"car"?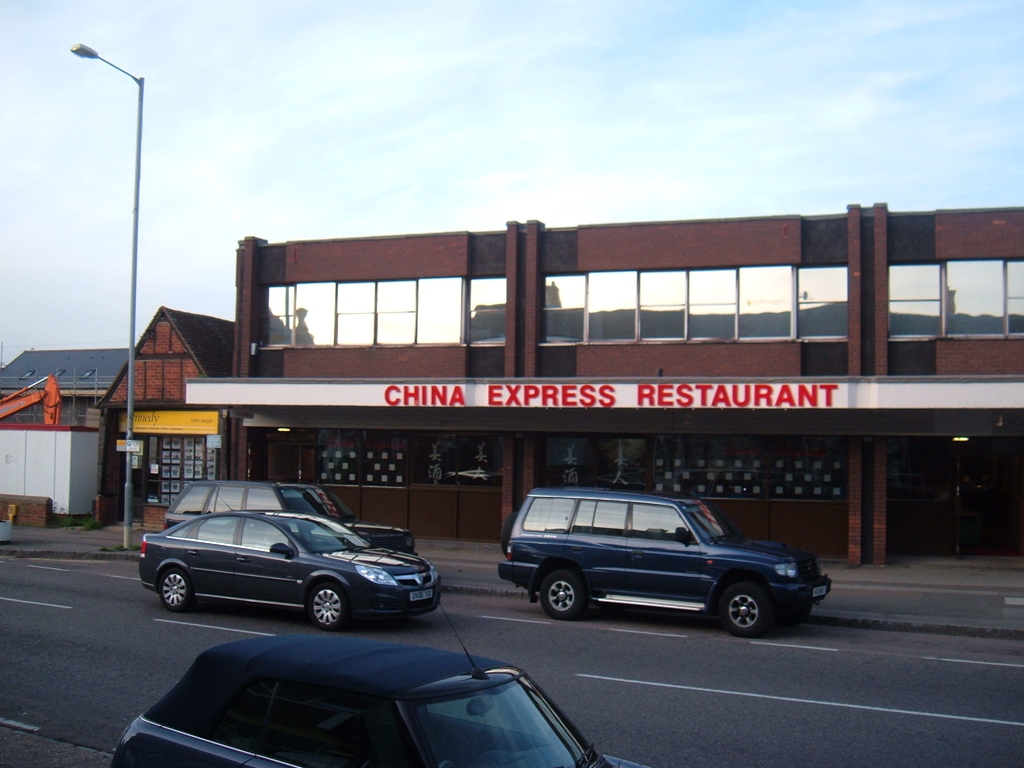
(102, 599, 664, 767)
